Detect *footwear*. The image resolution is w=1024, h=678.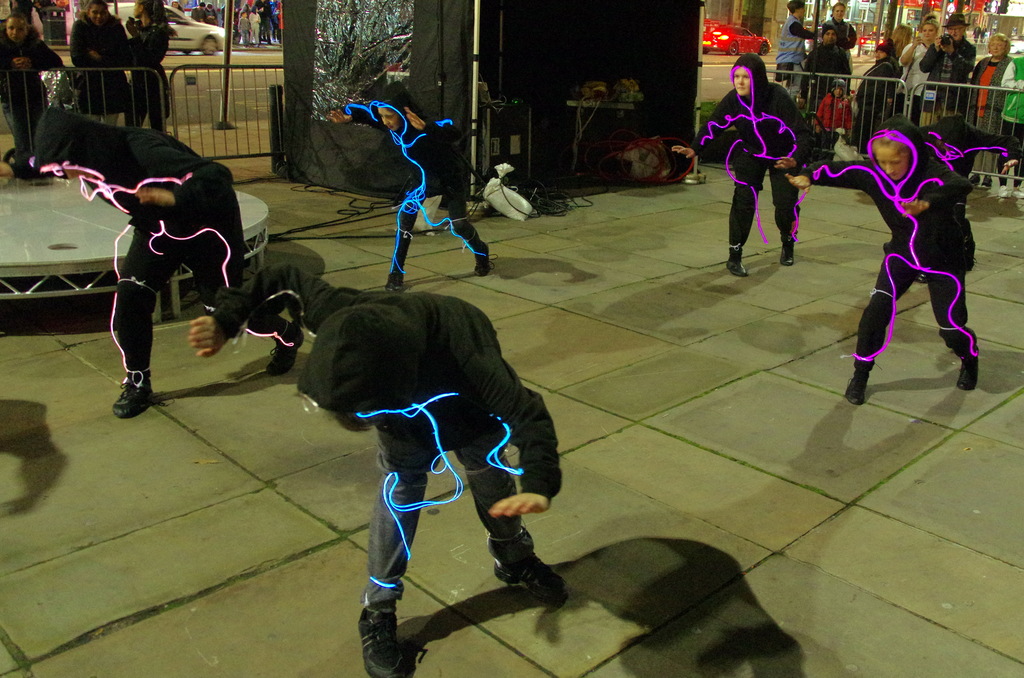
l=726, t=256, r=747, b=273.
